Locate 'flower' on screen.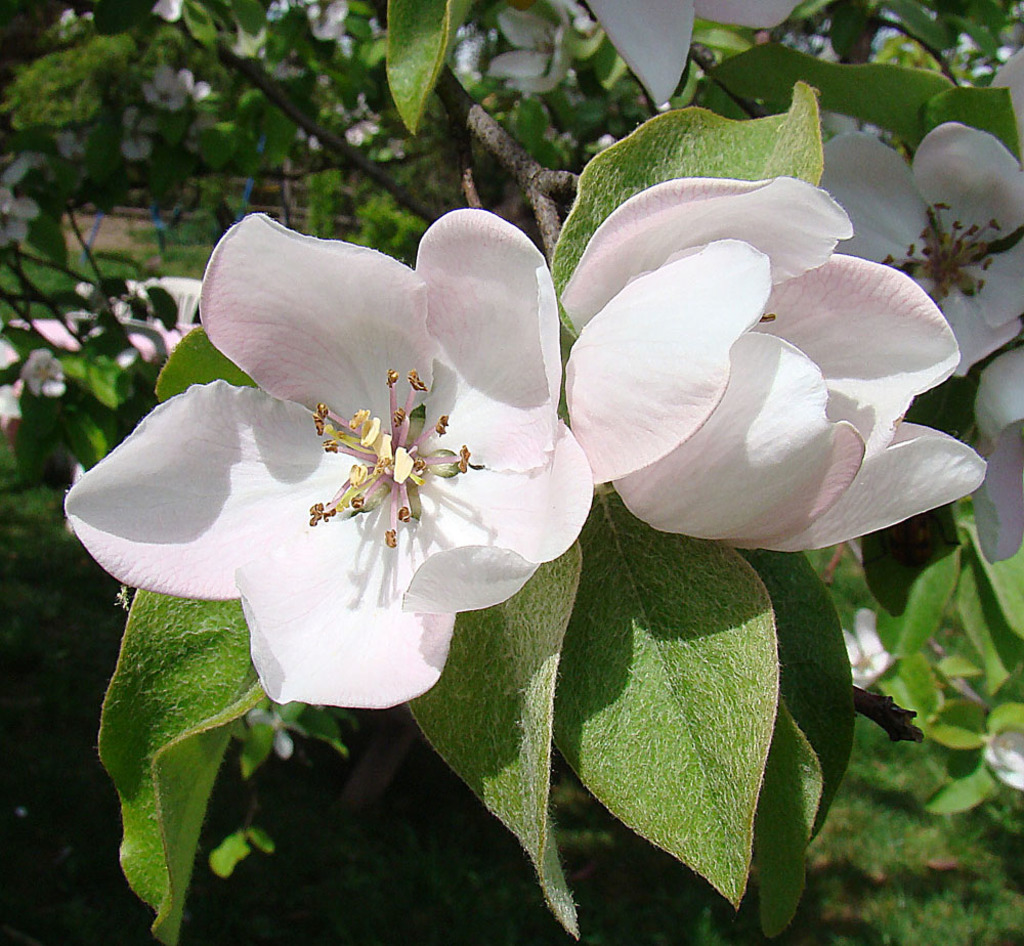
On screen at detection(19, 350, 69, 397).
